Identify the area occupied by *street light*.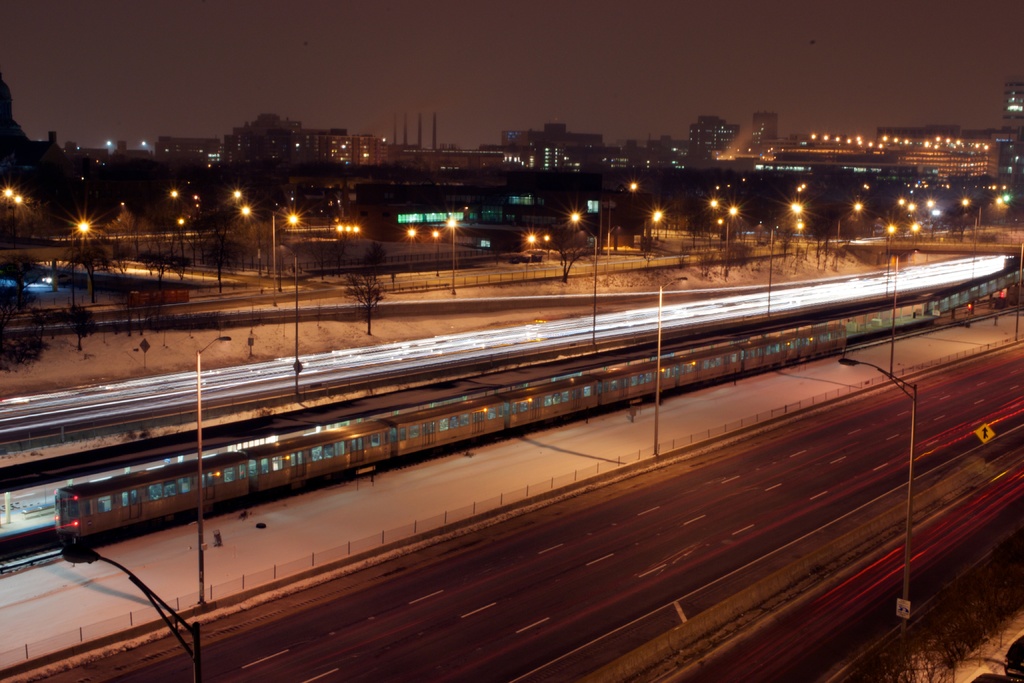
Area: 67, 220, 90, 309.
